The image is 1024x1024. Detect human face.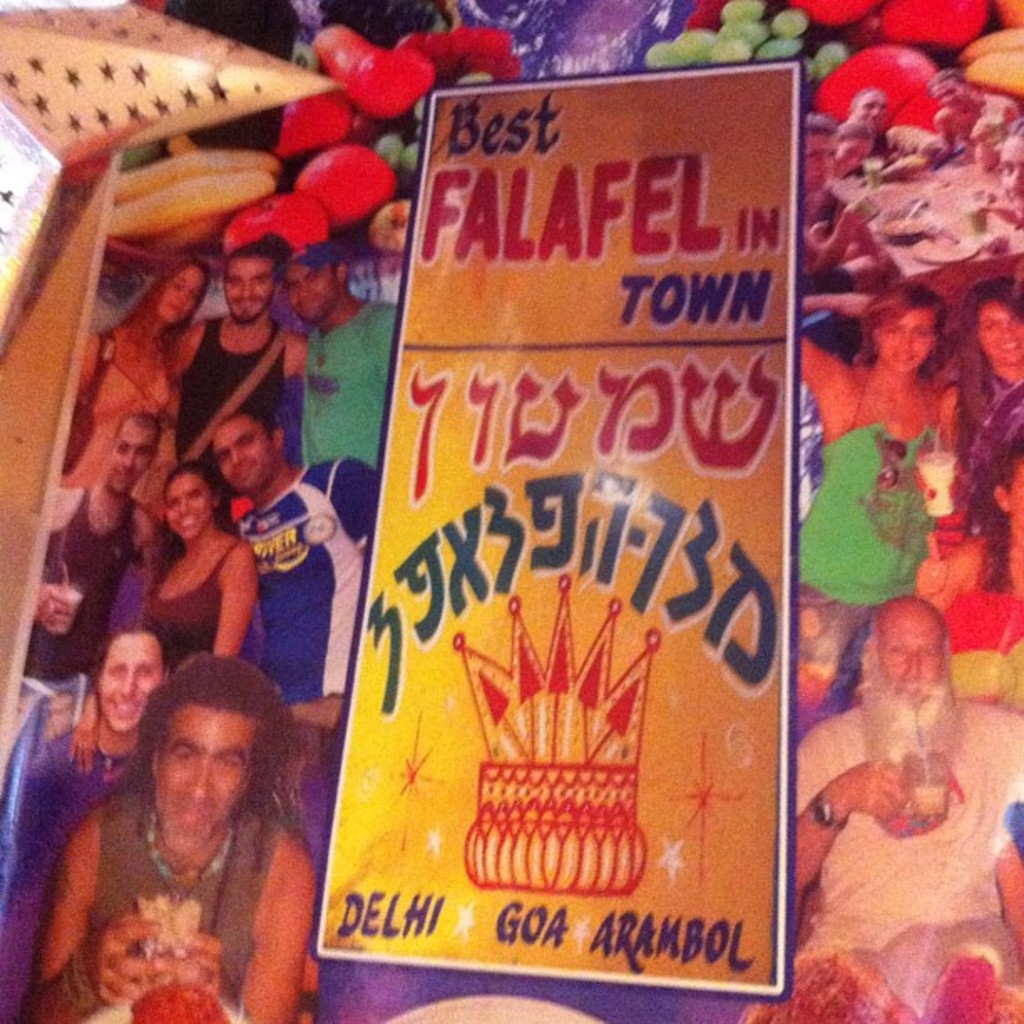
Detection: l=863, t=311, r=939, b=375.
